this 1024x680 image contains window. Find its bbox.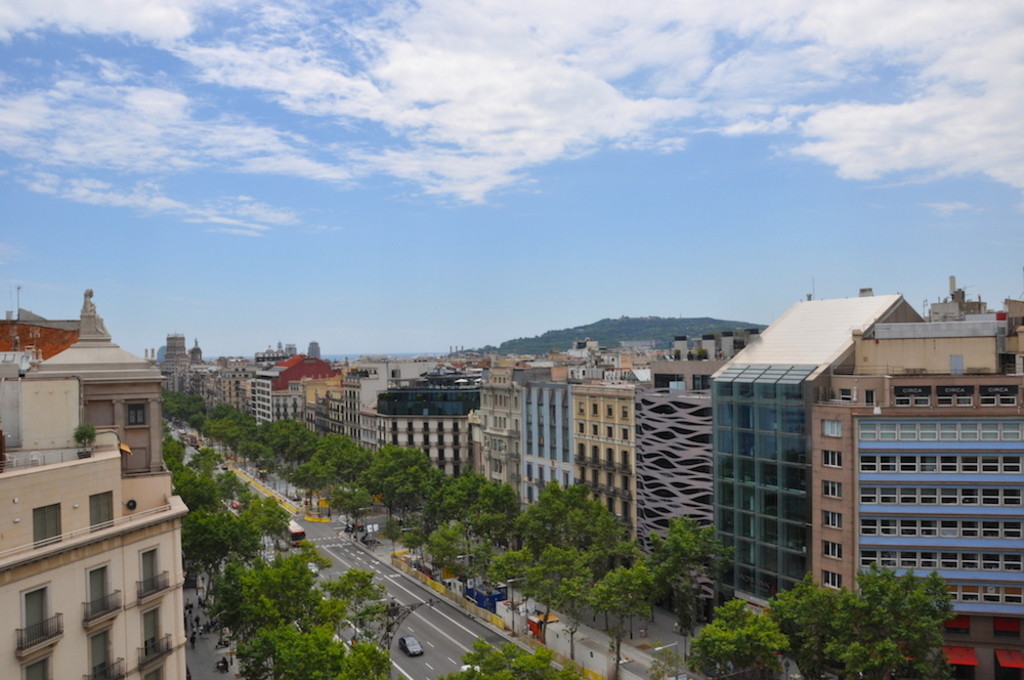
crop(89, 491, 116, 535).
